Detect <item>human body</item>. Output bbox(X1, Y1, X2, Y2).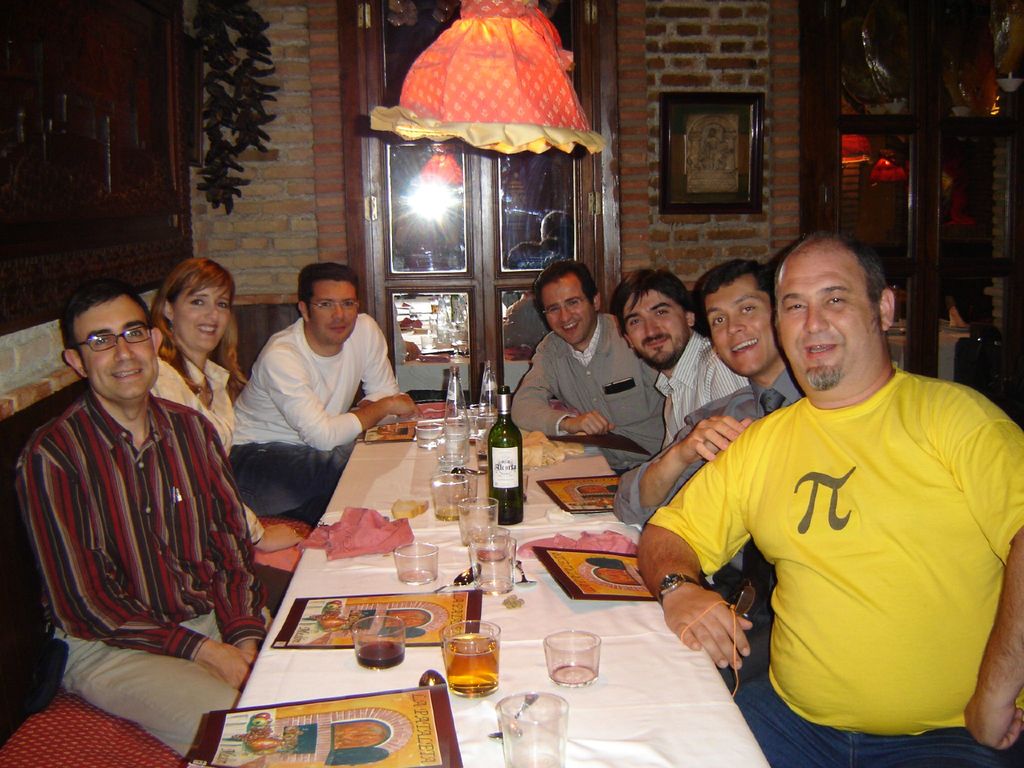
bbox(653, 329, 747, 439).
